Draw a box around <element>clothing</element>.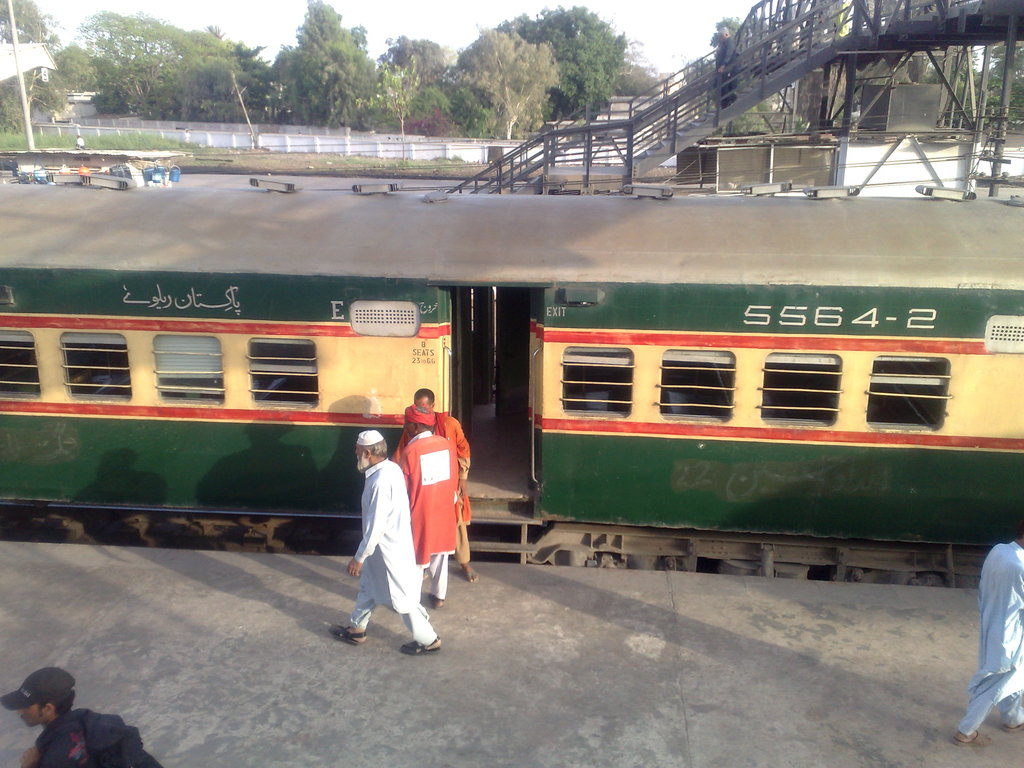
bbox=[399, 409, 467, 561].
